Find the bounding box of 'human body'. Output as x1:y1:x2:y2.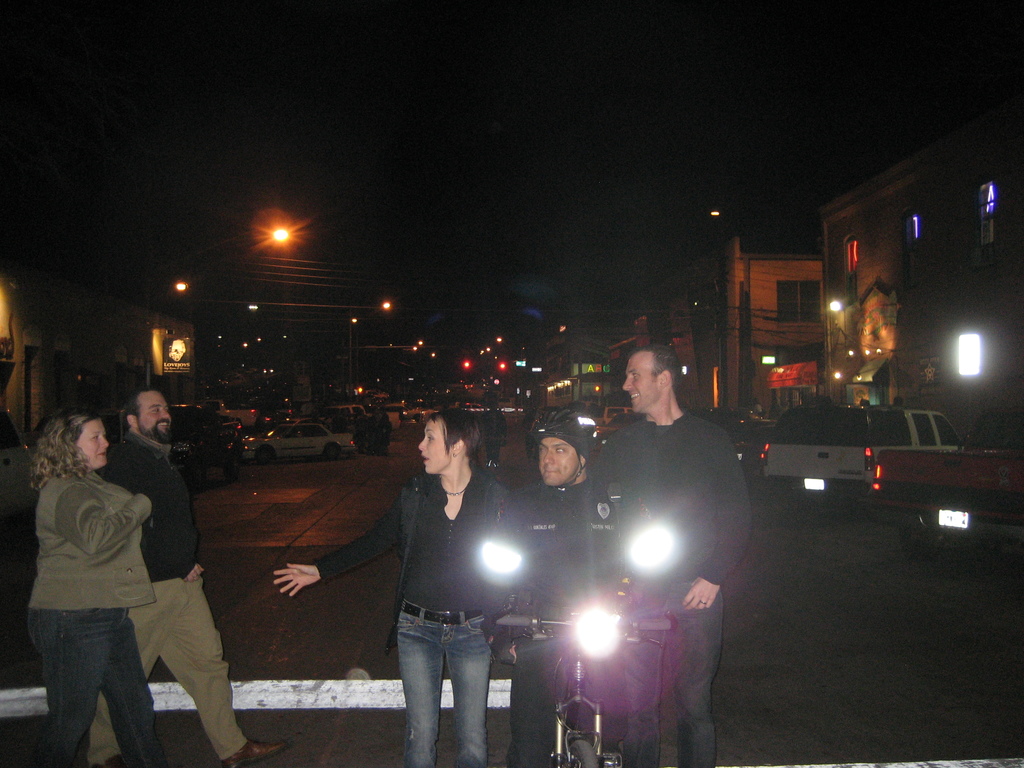
92:431:291:767.
